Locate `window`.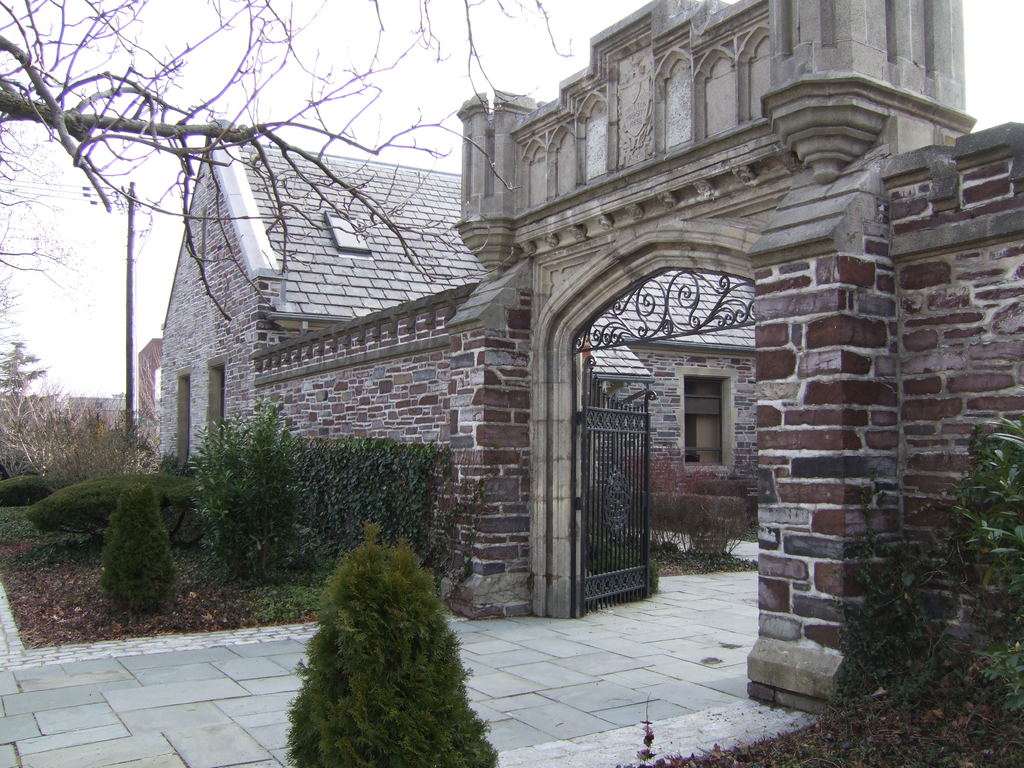
Bounding box: crop(679, 364, 737, 492).
